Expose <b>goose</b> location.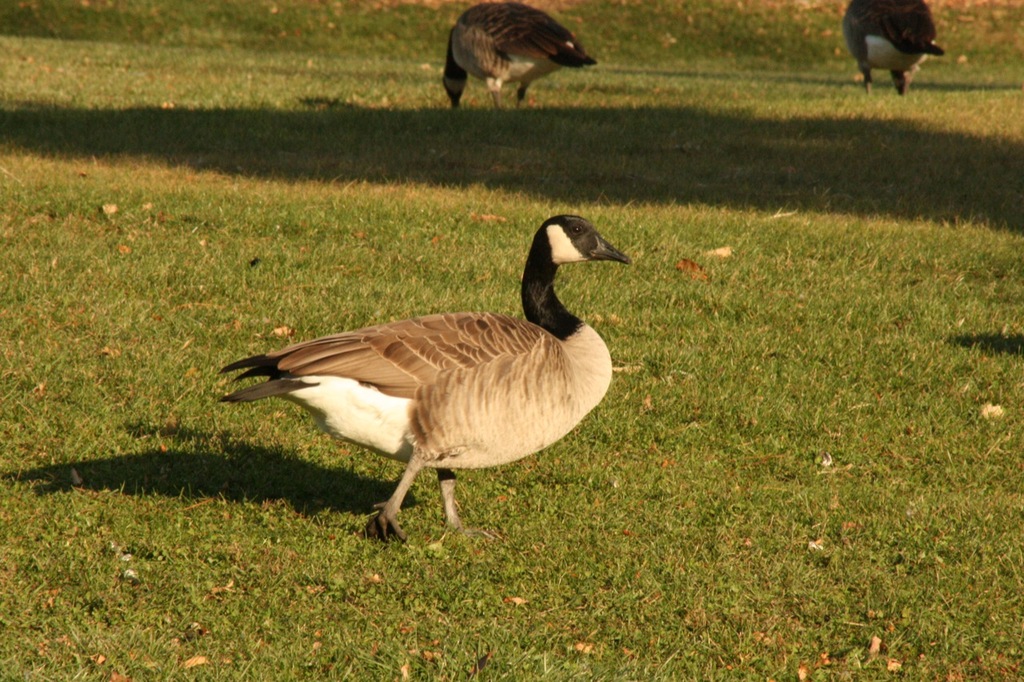
Exposed at select_region(215, 206, 636, 545).
